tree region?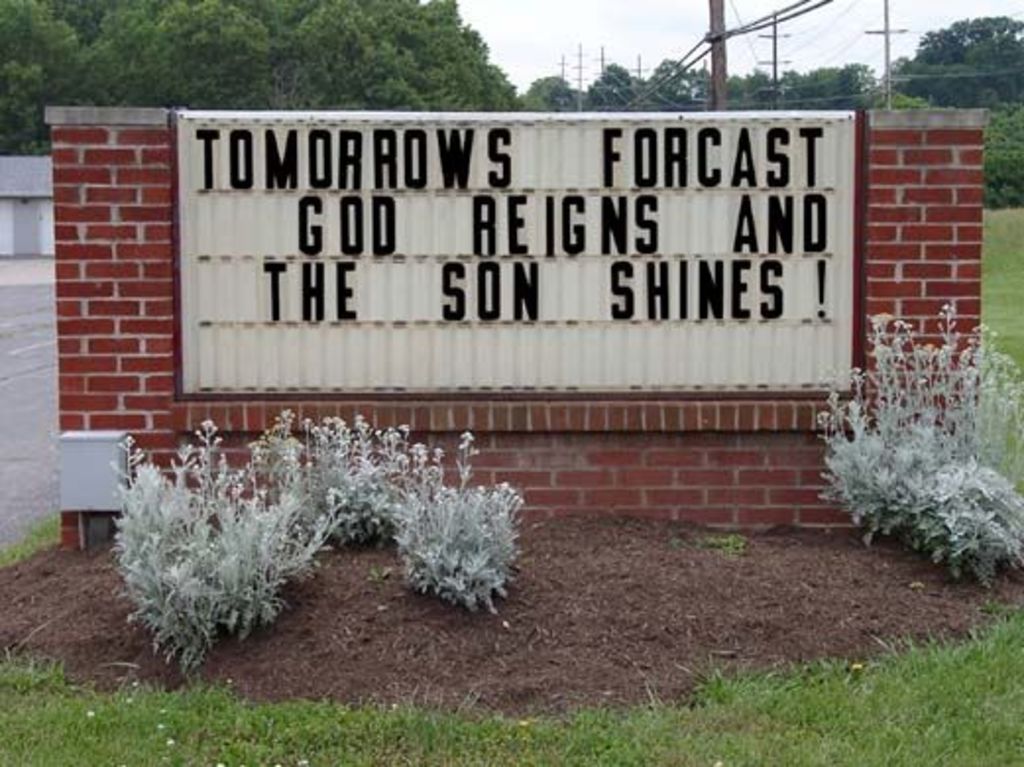
bbox(704, 55, 910, 98)
